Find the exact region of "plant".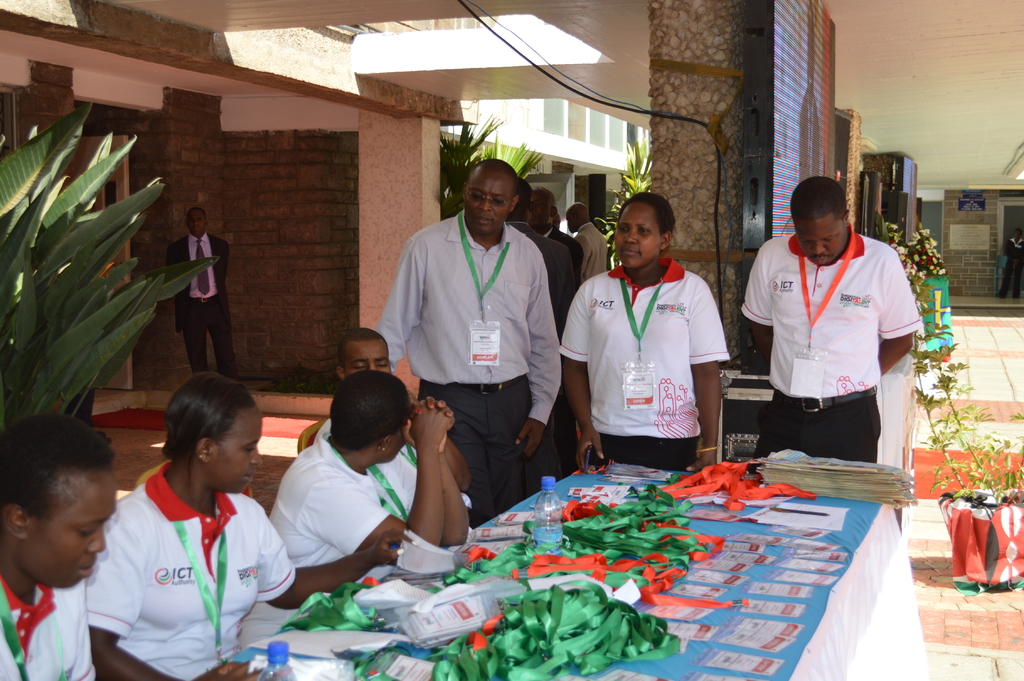
Exact region: bbox=(595, 132, 650, 275).
